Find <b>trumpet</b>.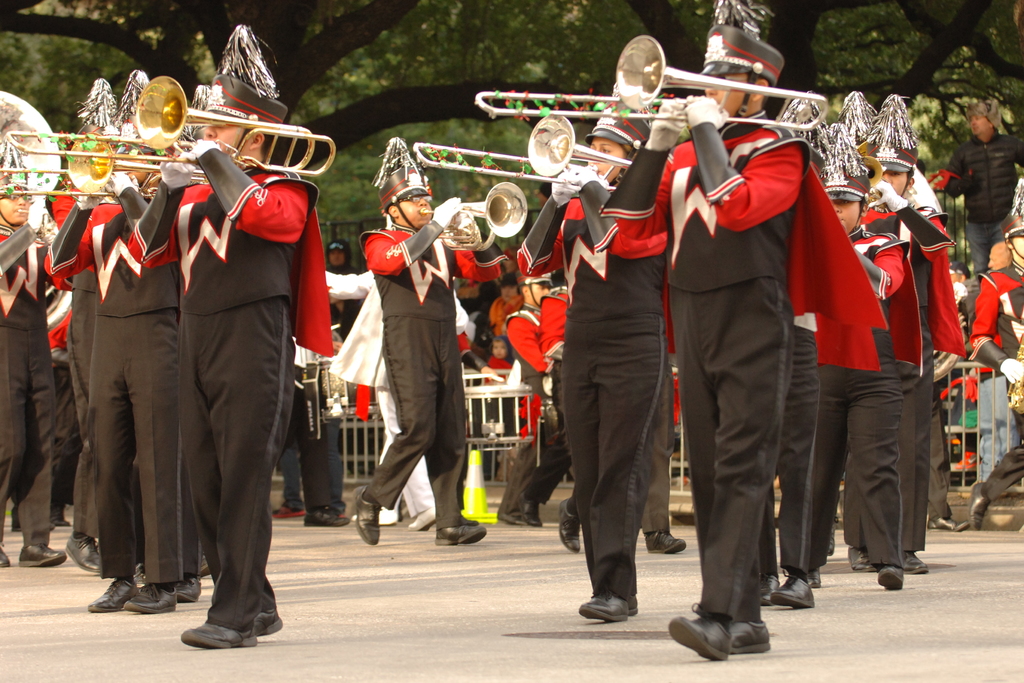
[x1=477, y1=35, x2=829, y2=134].
